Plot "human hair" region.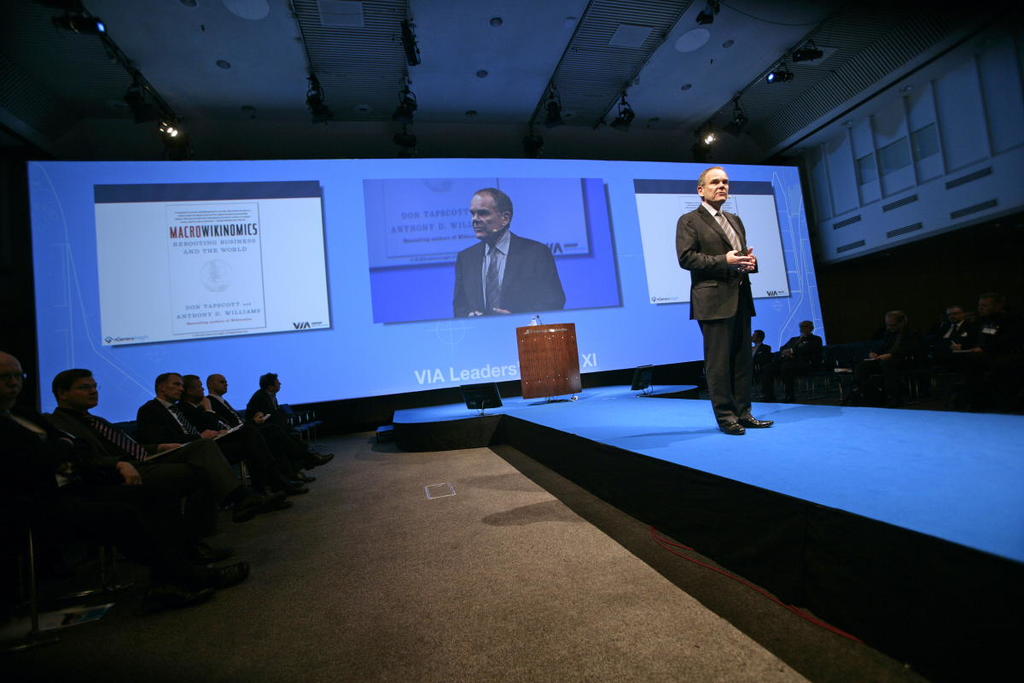
Plotted at [left=154, top=373, right=178, bottom=394].
